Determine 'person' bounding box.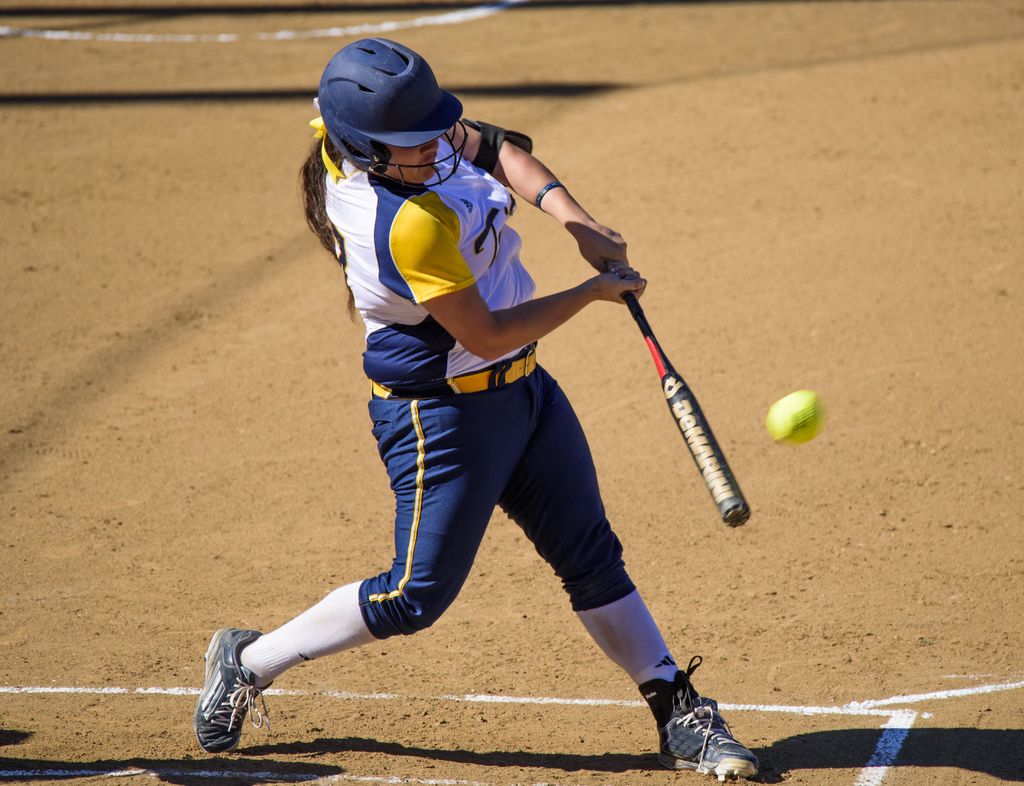
Determined: (265,48,751,785).
